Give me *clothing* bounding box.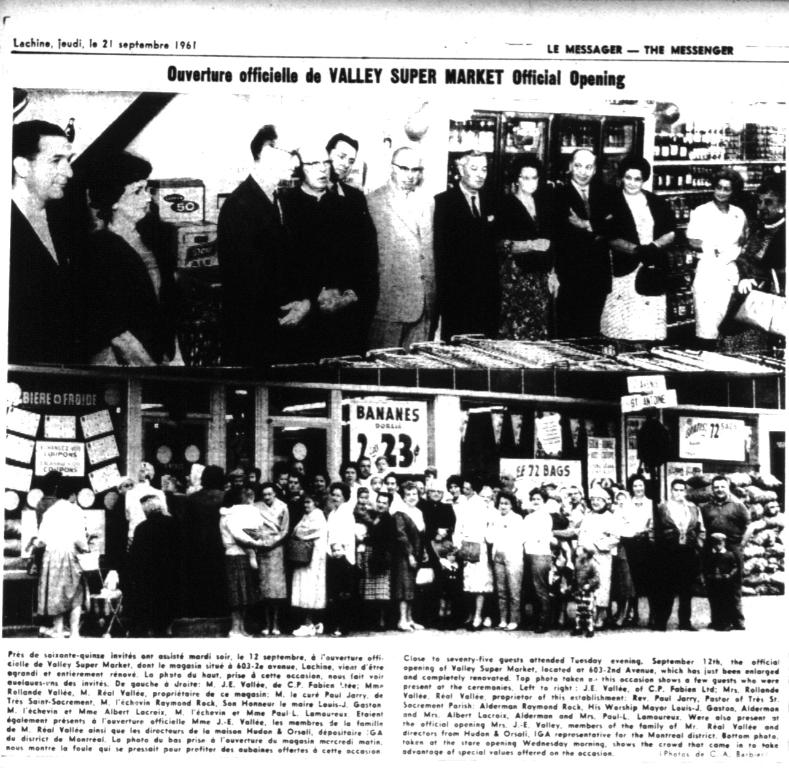
<bbox>686, 199, 750, 342</bbox>.
